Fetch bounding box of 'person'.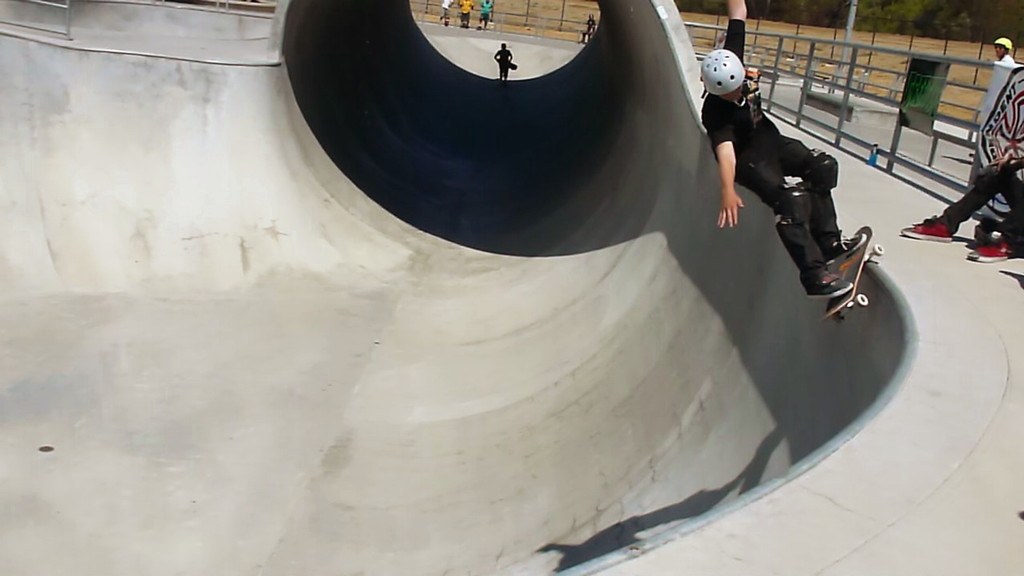
Bbox: rect(495, 42, 513, 81).
